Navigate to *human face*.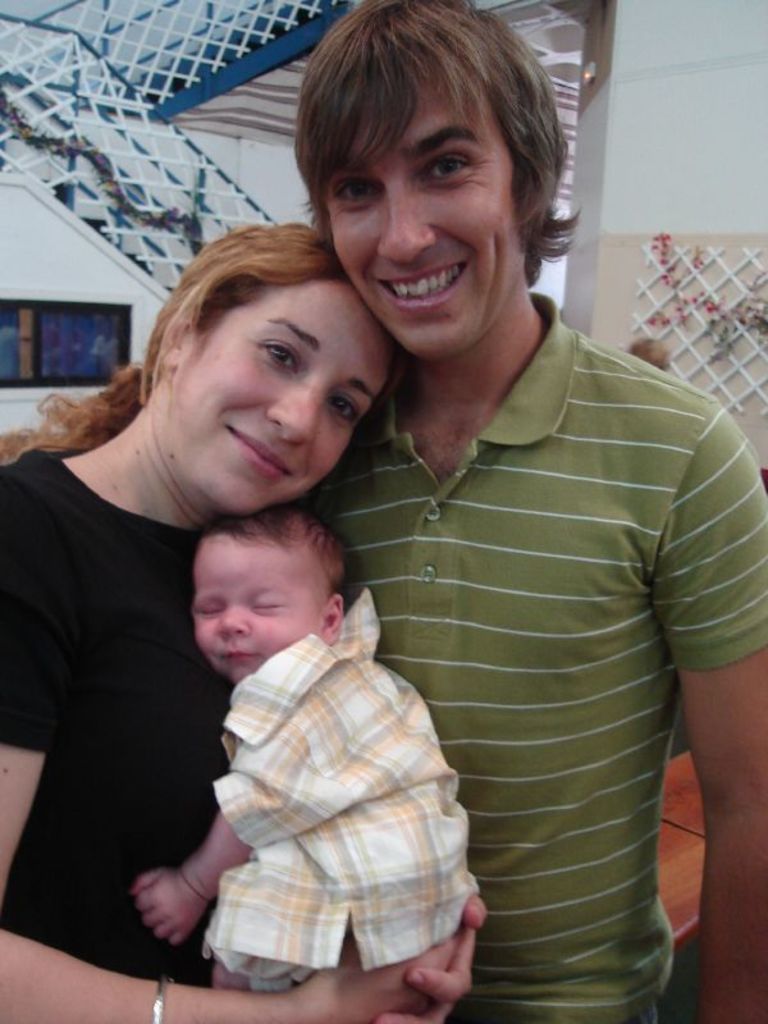
Navigation target: select_region(320, 82, 517, 352).
